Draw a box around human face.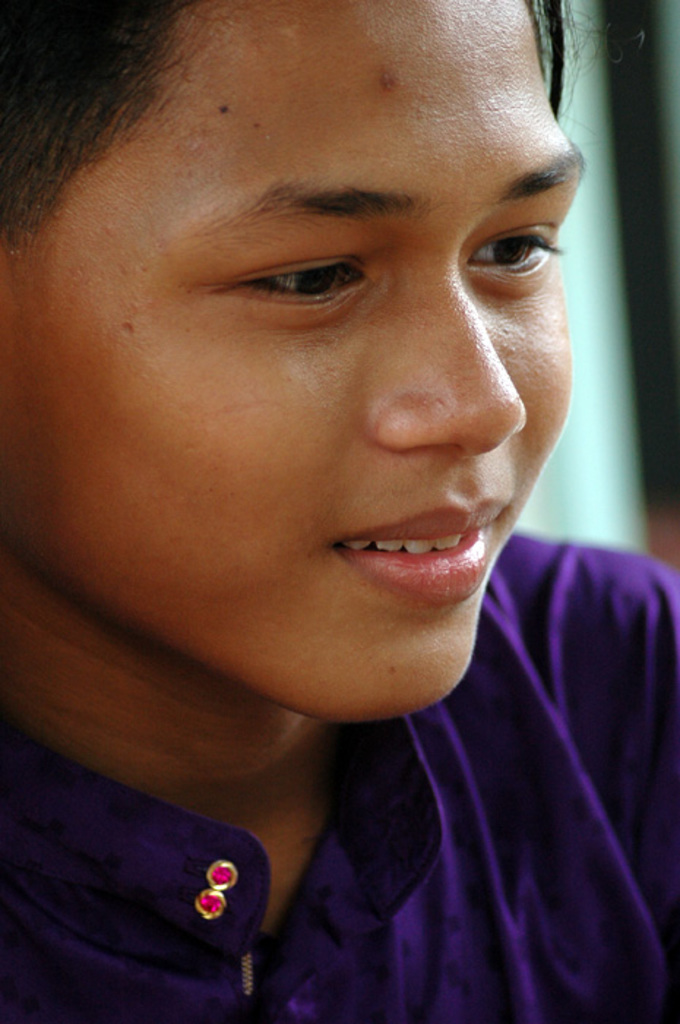
[0, 0, 589, 721].
